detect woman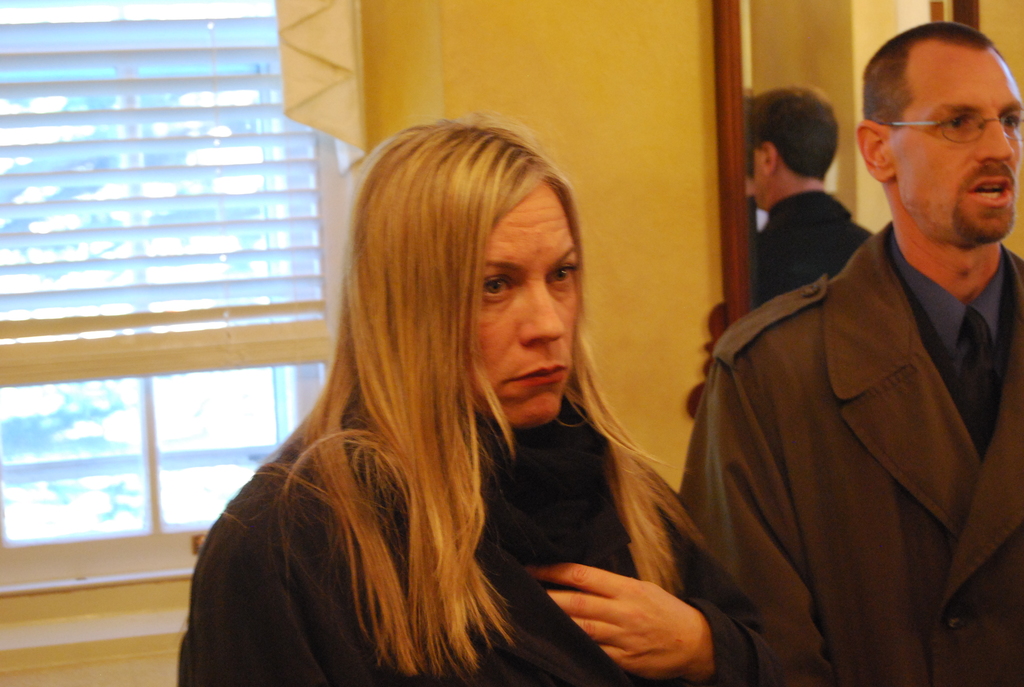
(x1=162, y1=119, x2=747, y2=681)
